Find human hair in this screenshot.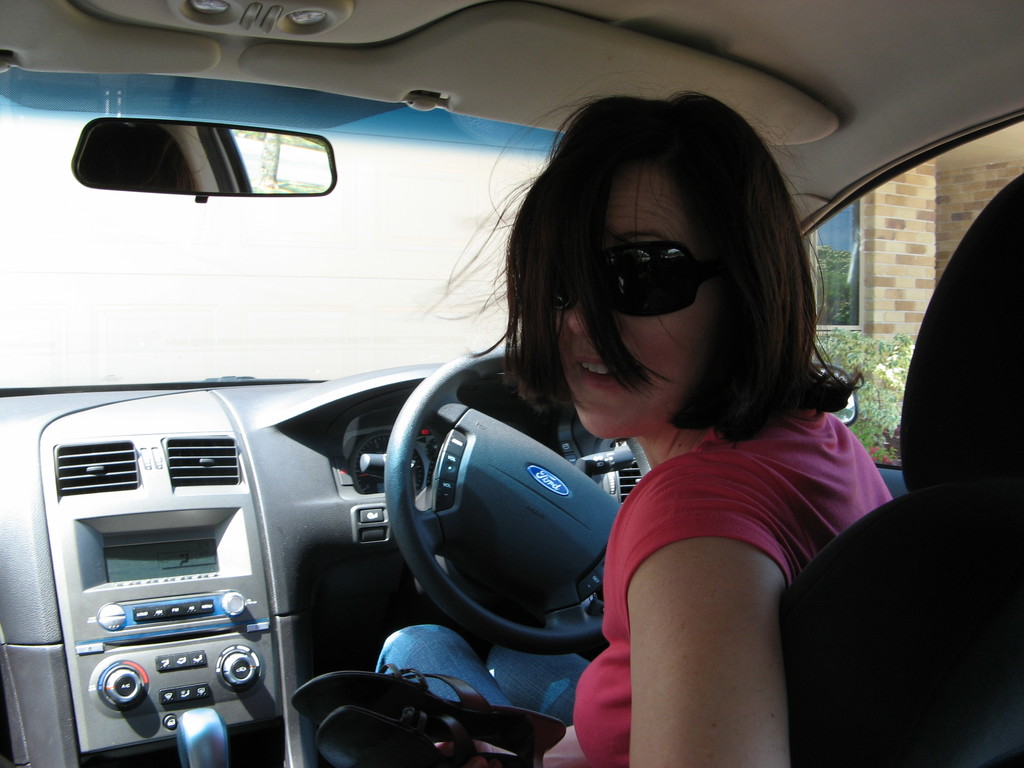
The bounding box for human hair is box(488, 82, 817, 472).
